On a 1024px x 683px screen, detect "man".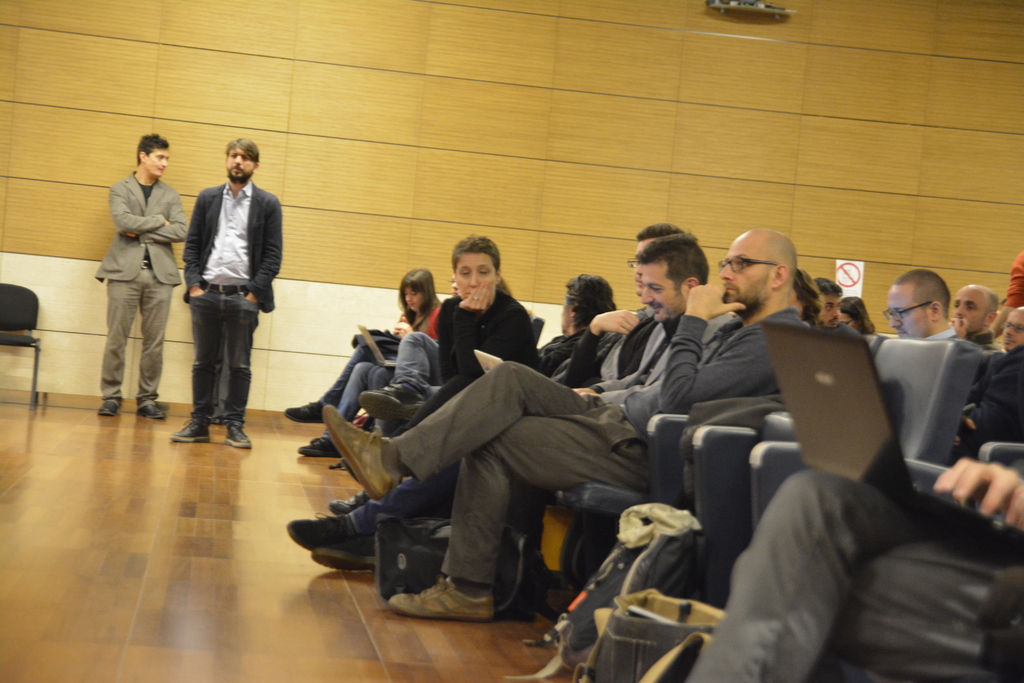
left=996, top=303, right=1023, bottom=353.
